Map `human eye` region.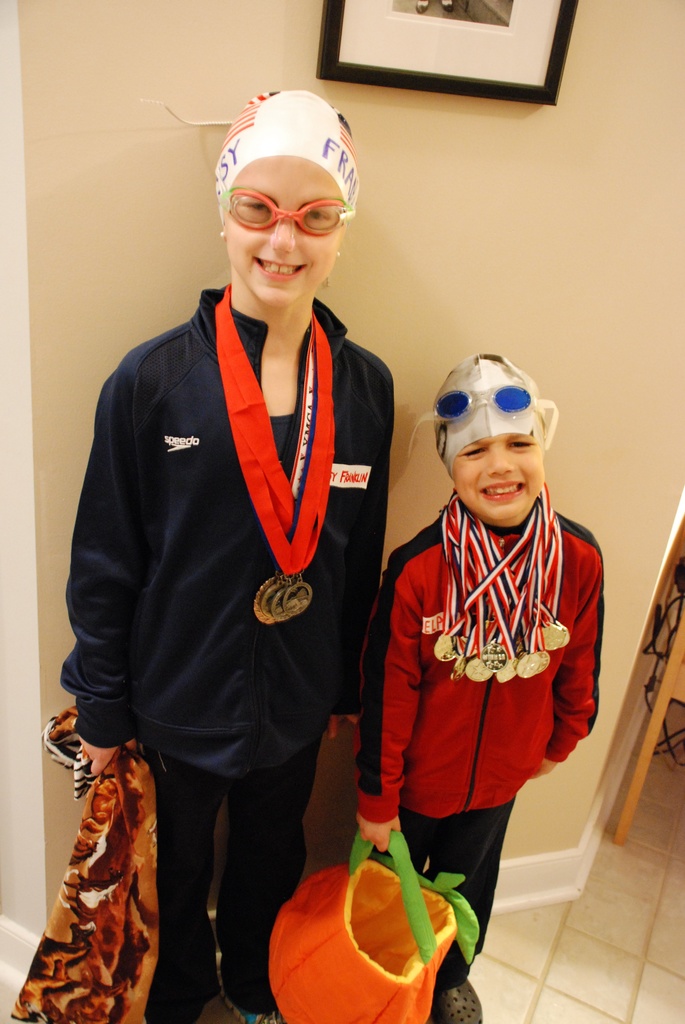
Mapped to pyautogui.locateOnScreen(240, 195, 270, 221).
